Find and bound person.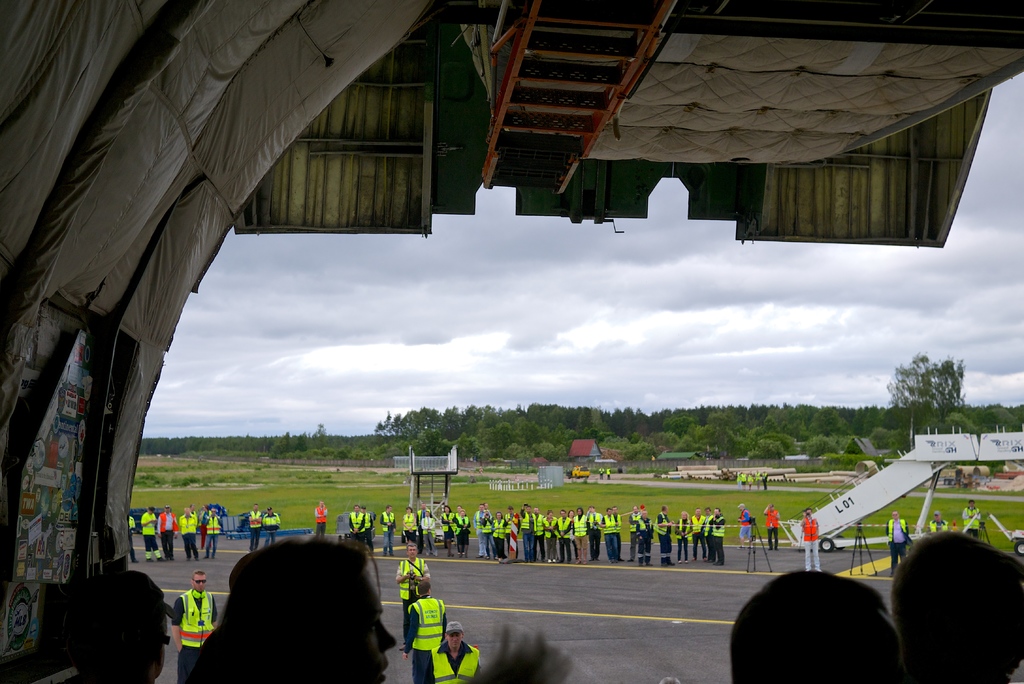
Bound: detection(179, 506, 197, 560).
